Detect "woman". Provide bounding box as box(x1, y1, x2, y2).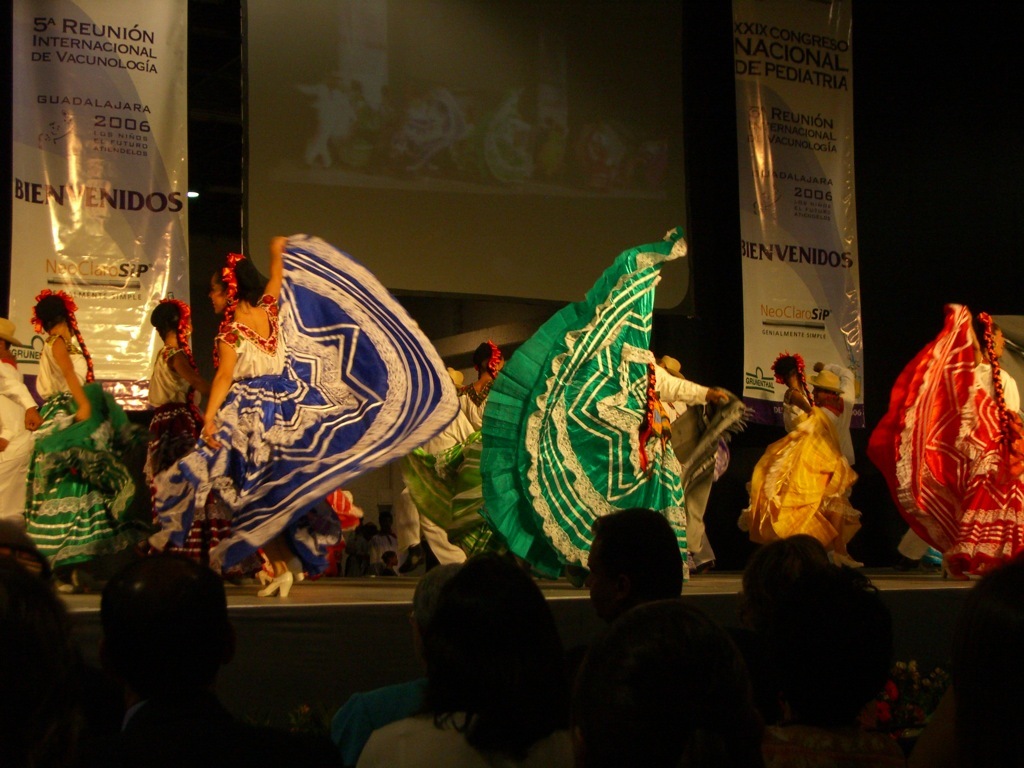
box(465, 90, 533, 187).
